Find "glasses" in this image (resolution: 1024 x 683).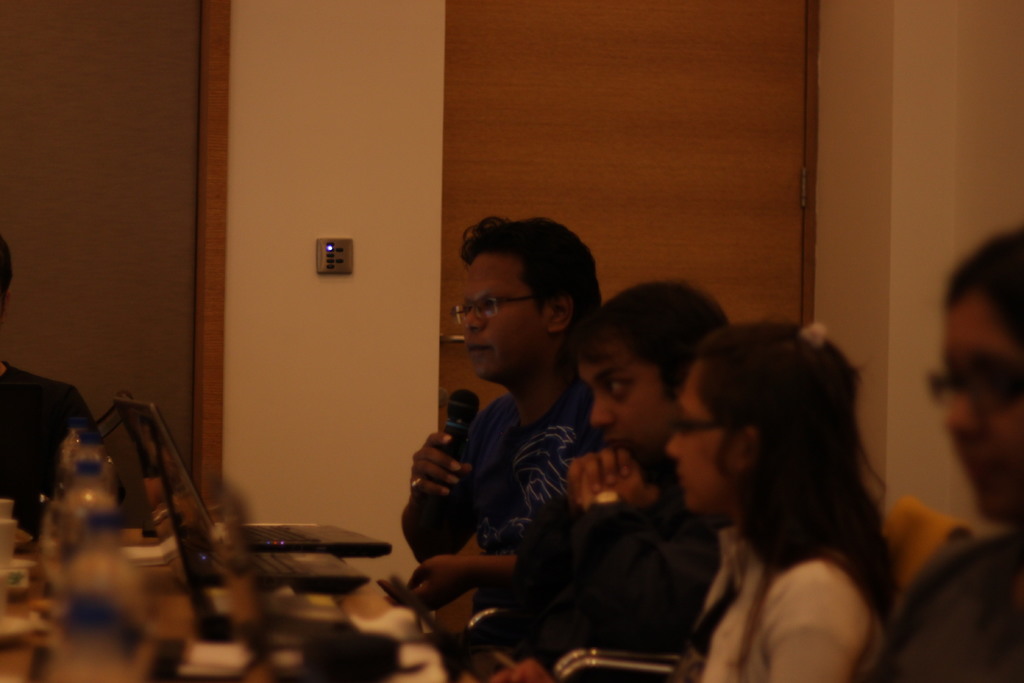
{"left": 665, "top": 409, "right": 736, "bottom": 436}.
